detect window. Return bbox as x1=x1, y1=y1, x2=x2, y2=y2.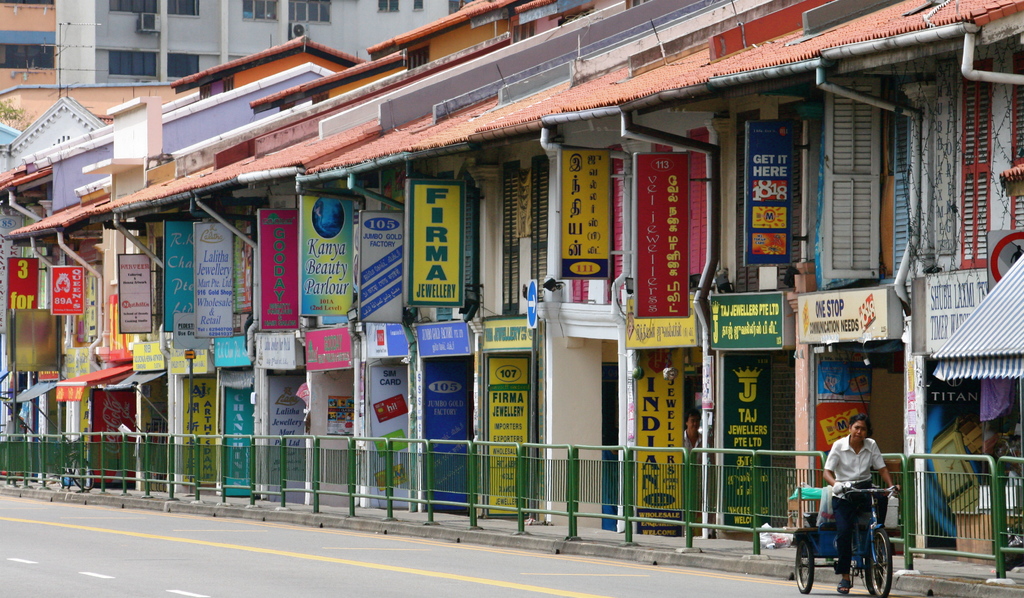
x1=497, y1=157, x2=518, y2=318.
